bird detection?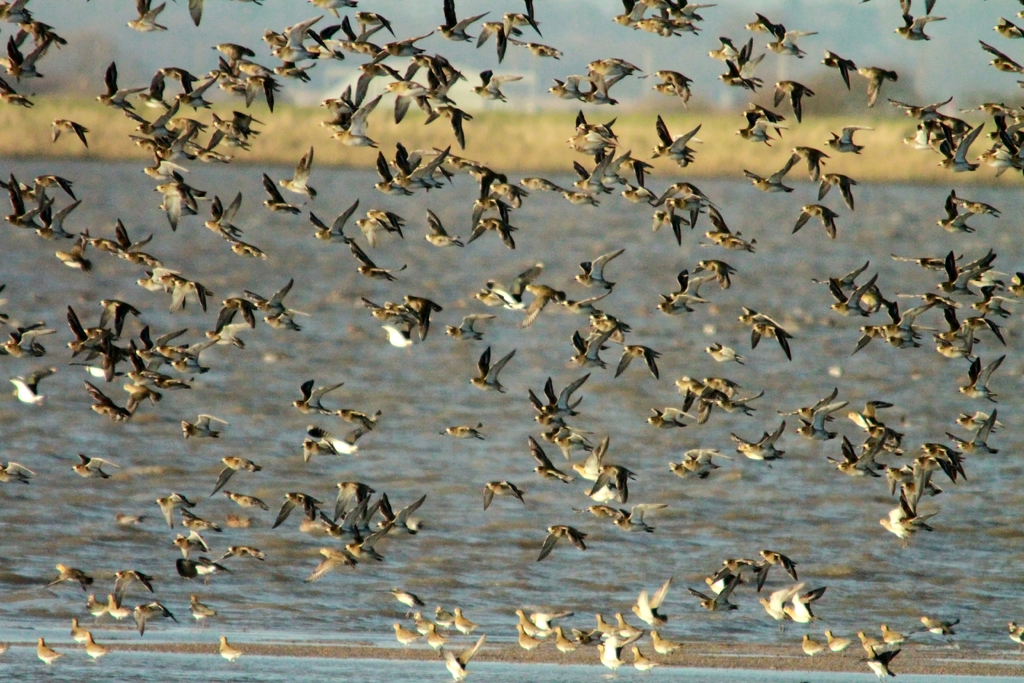
483, 466, 529, 506
